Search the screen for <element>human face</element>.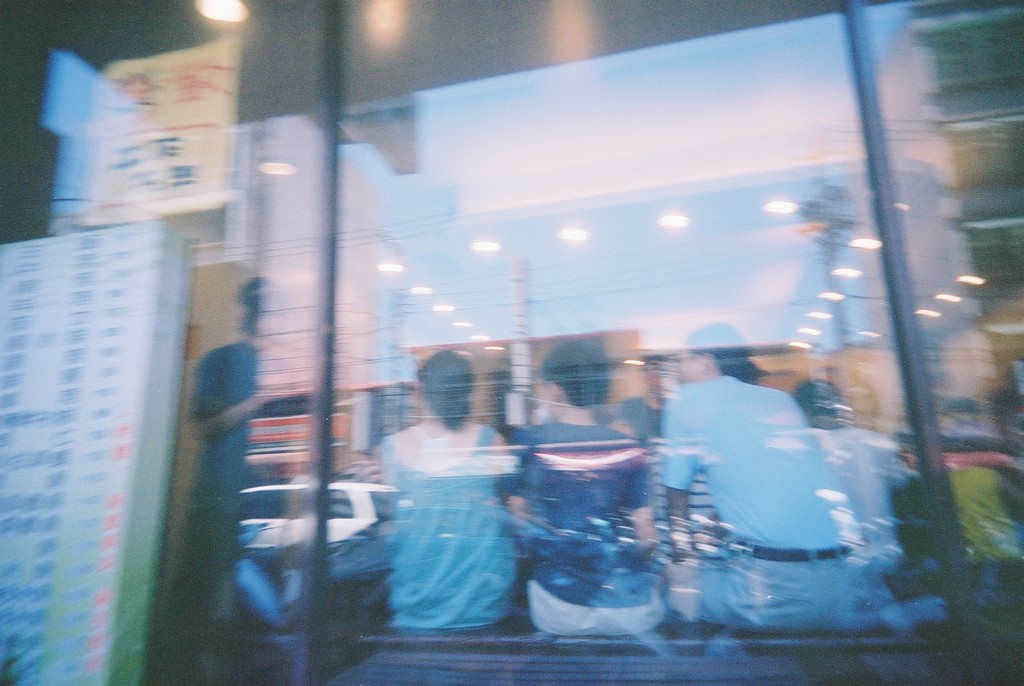
Found at locate(674, 348, 704, 388).
